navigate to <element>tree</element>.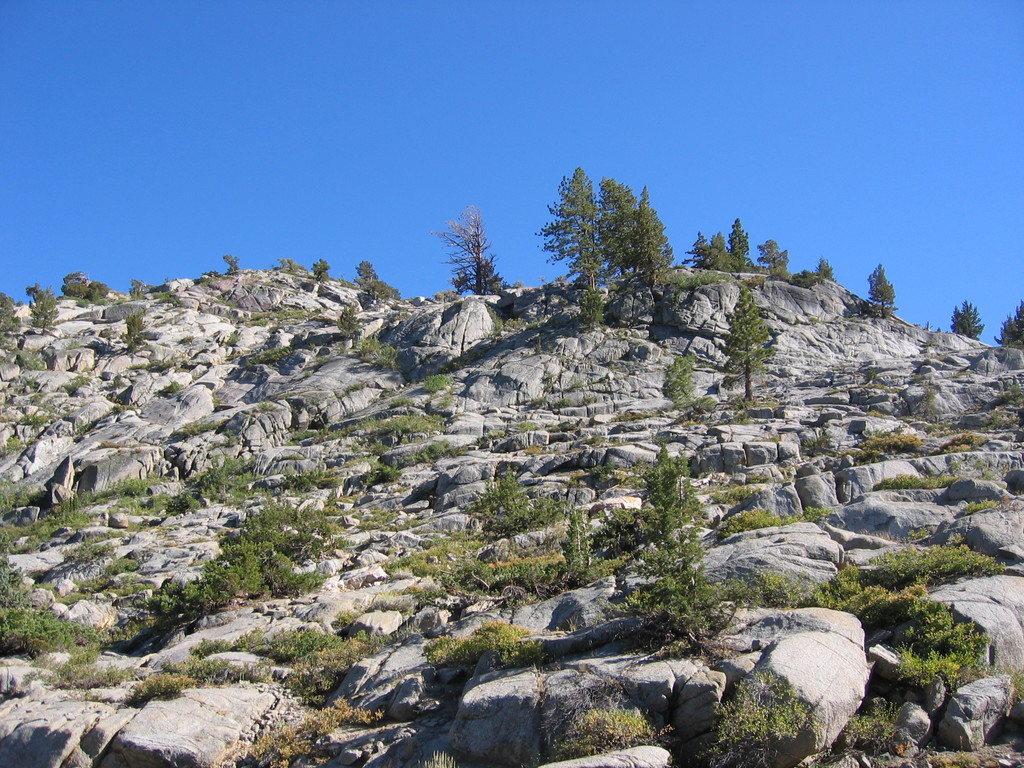
Navigation target: x1=703, y1=228, x2=740, y2=270.
